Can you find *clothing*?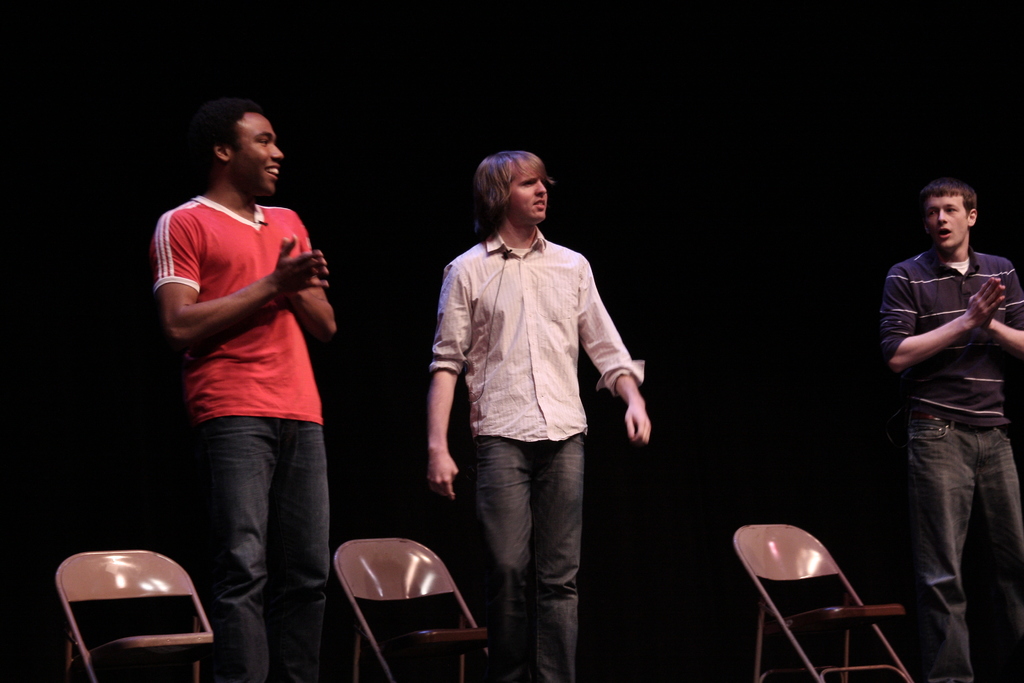
Yes, bounding box: BBox(879, 243, 1021, 432).
